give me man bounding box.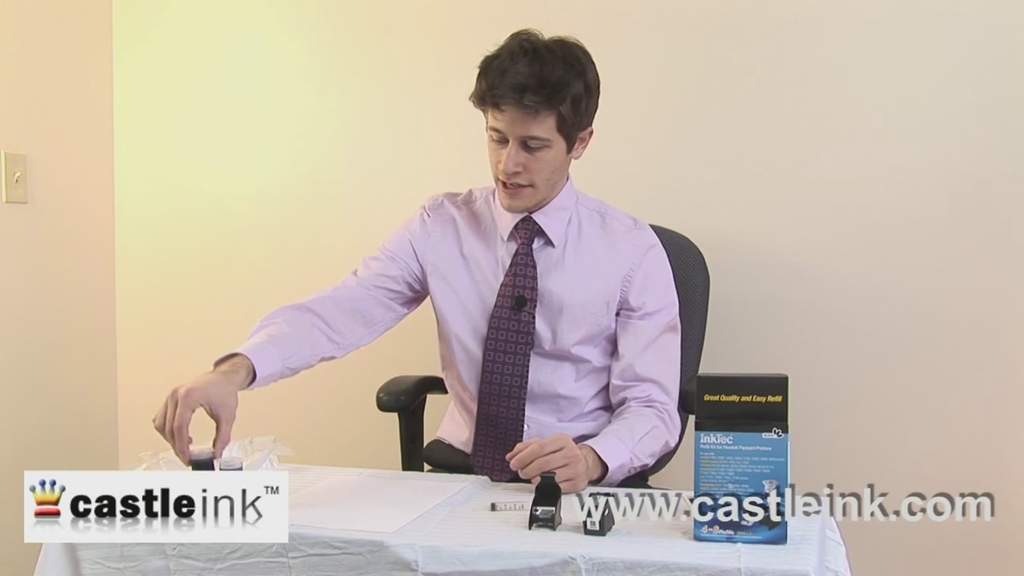
bbox=[196, 45, 714, 520].
